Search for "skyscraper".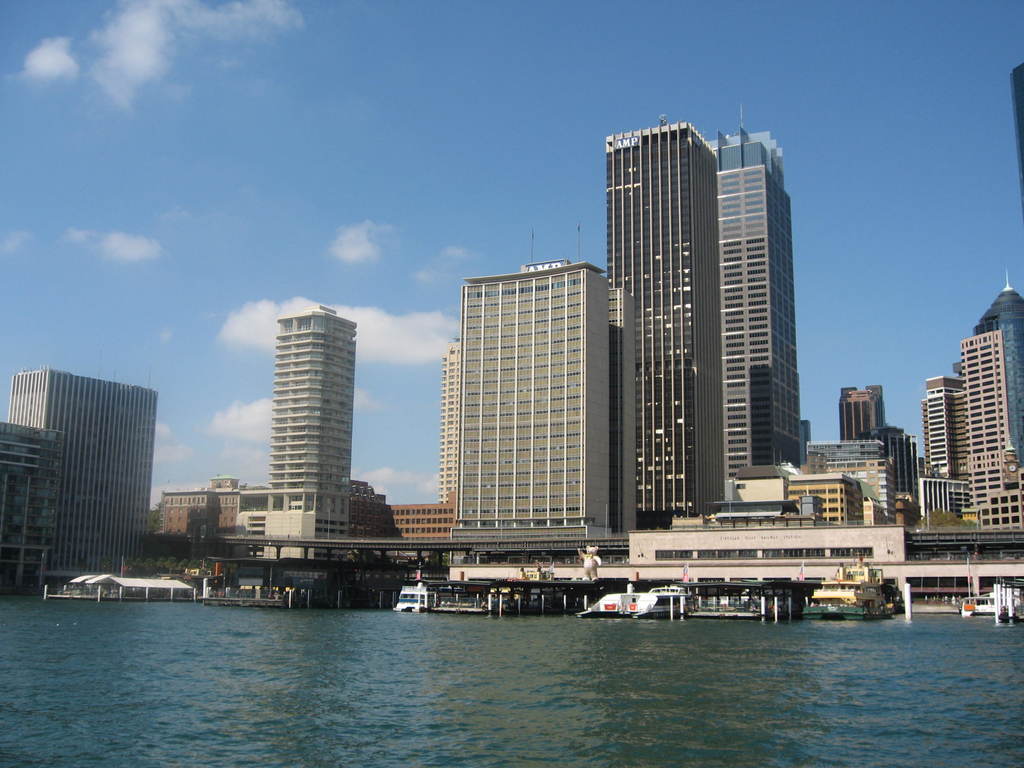
Found at pyautogui.locateOnScreen(607, 118, 725, 531).
